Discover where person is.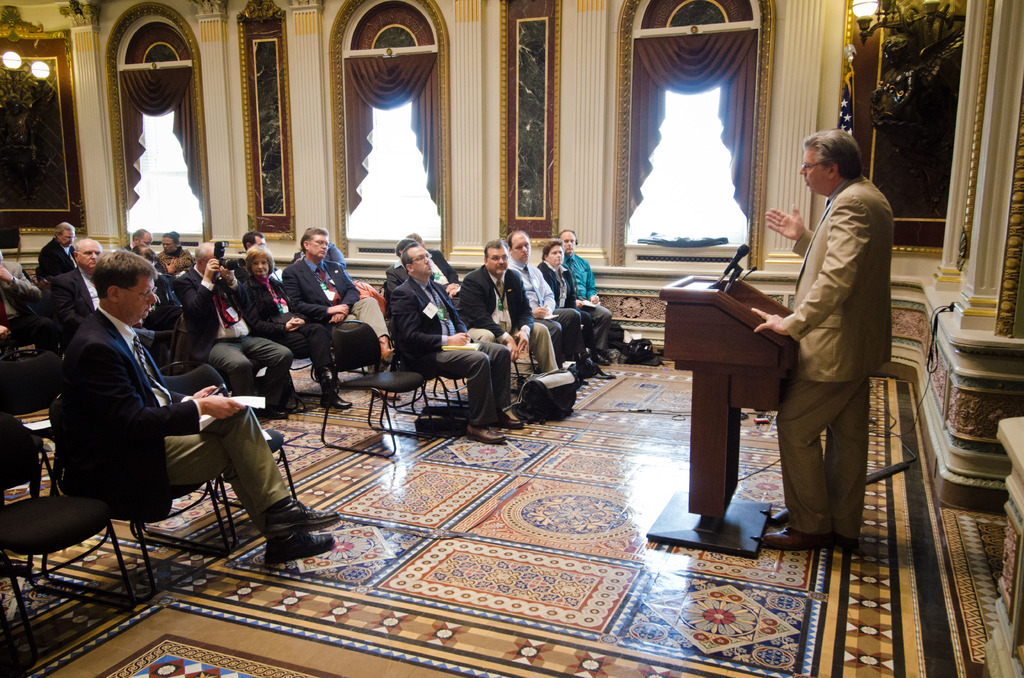
Discovered at (x1=154, y1=230, x2=198, y2=278).
